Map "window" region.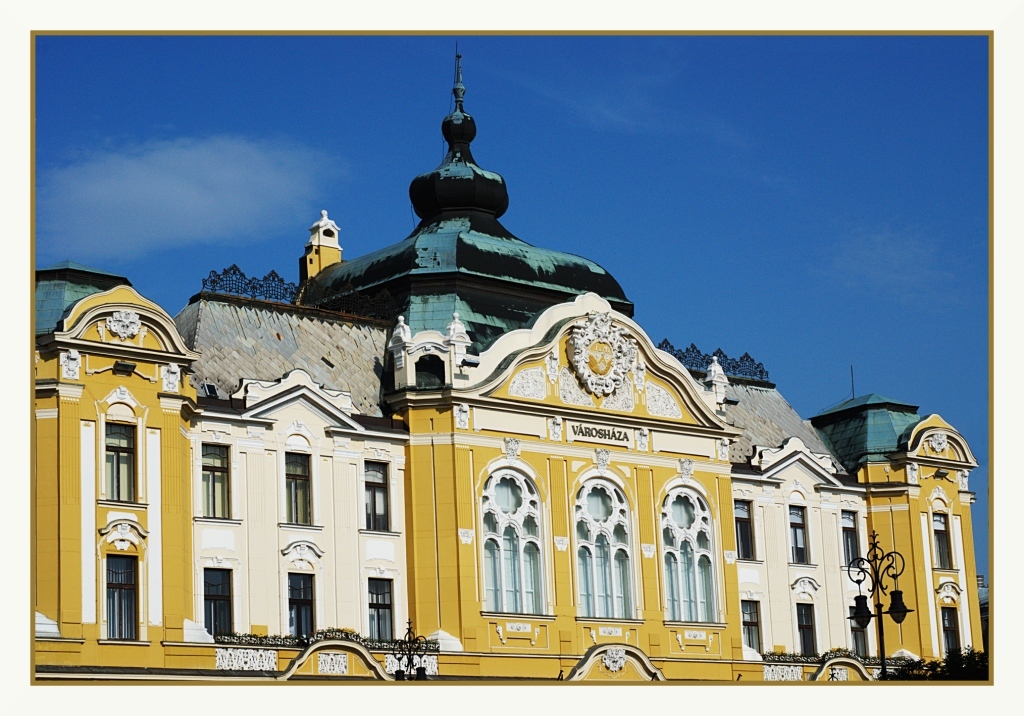
Mapped to [731,501,758,560].
